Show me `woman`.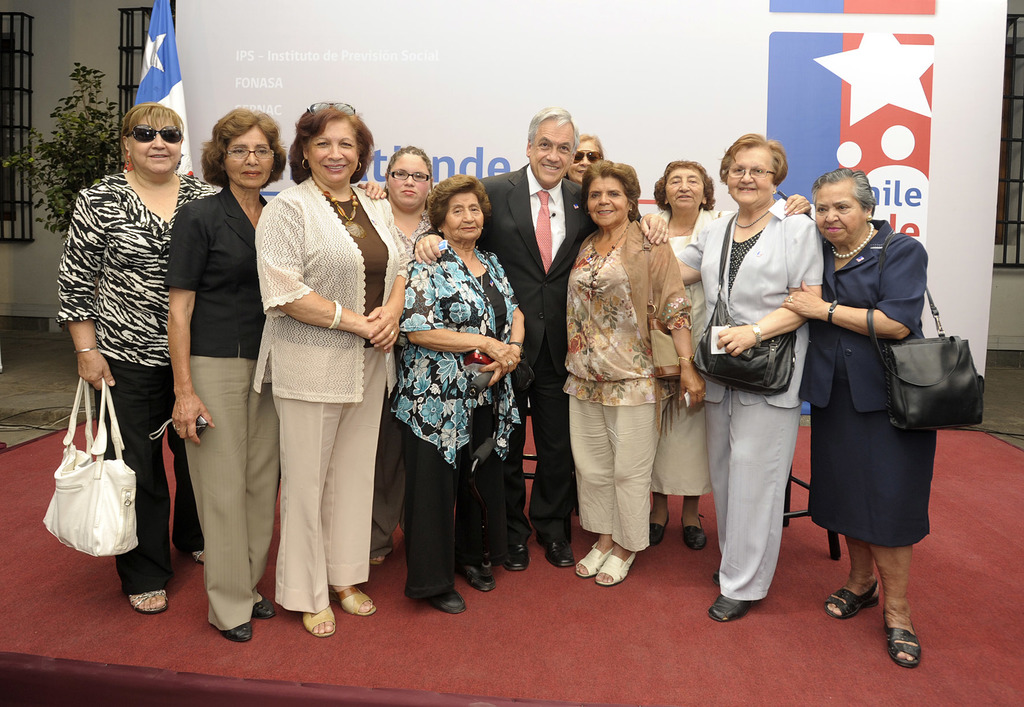
`woman` is here: [648, 123, 830, 628].
